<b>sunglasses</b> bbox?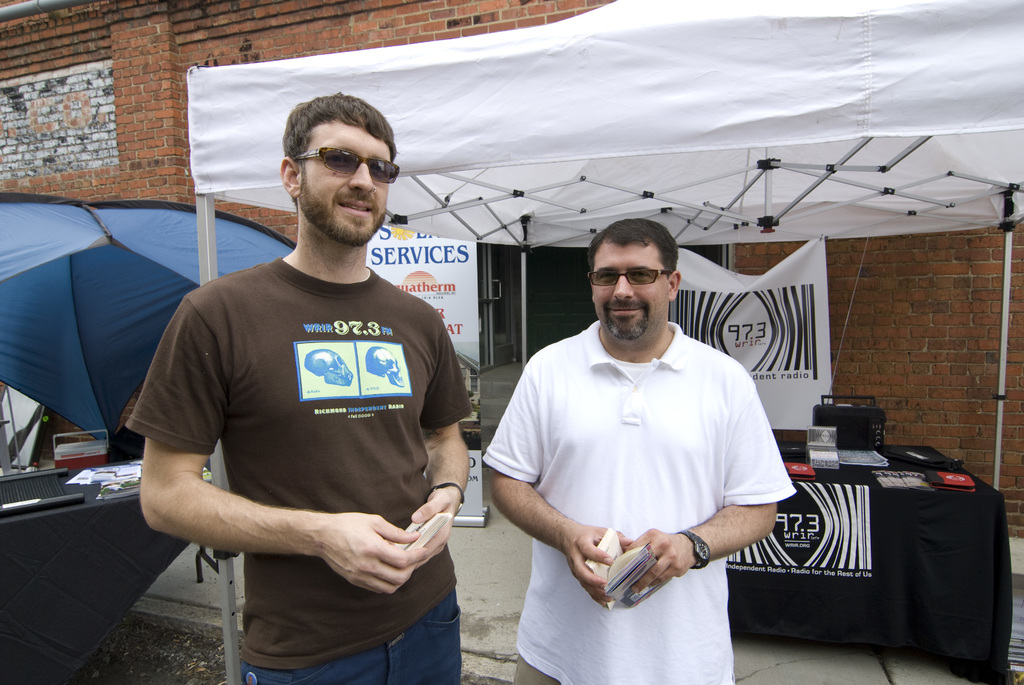
{"left": 292, "top": 148, "right": 400, "bottom": 180}
